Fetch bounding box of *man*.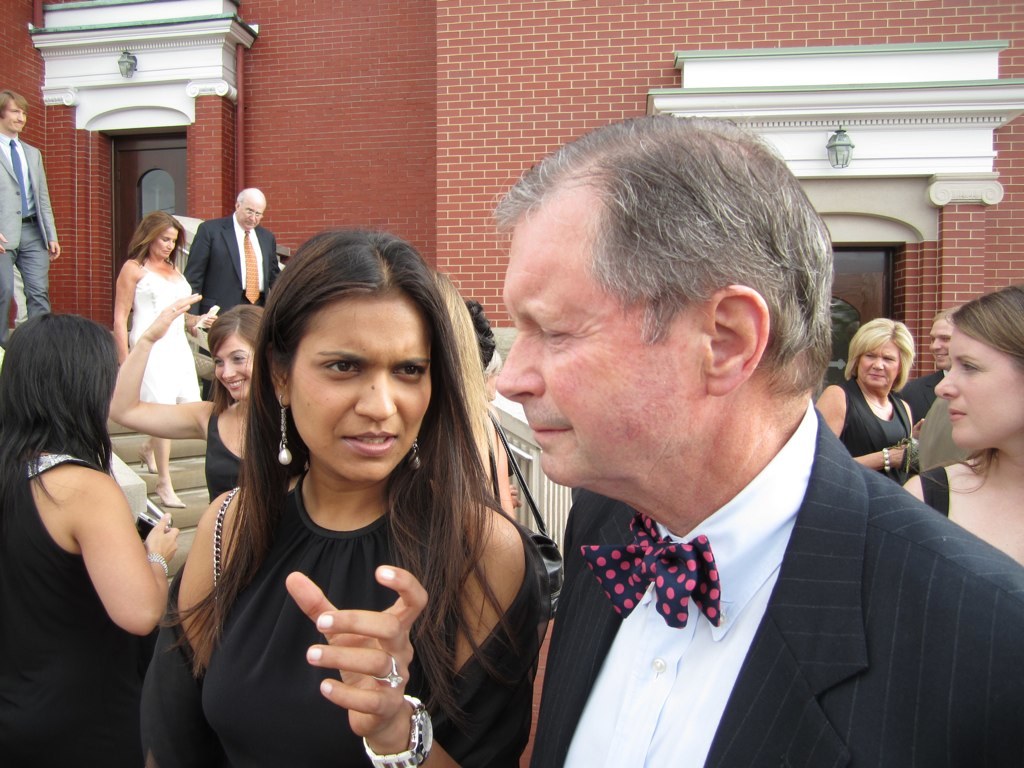
Bbox: 185 194 286 327.
